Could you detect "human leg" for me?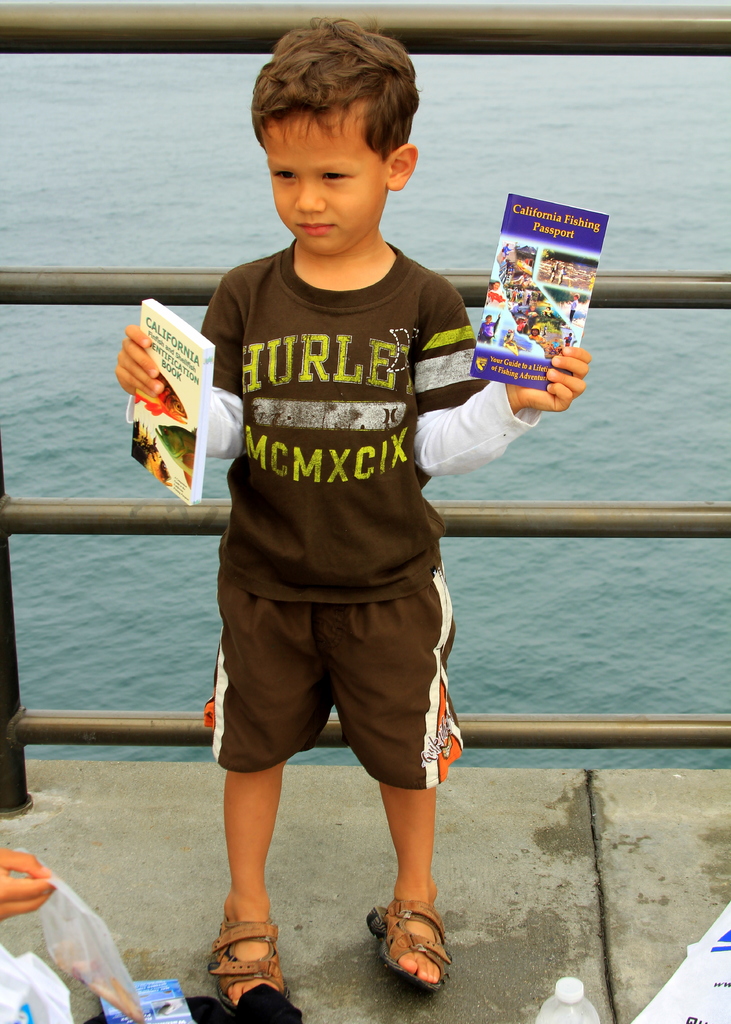
Detection result: box=[346, 580, 446, 988].
